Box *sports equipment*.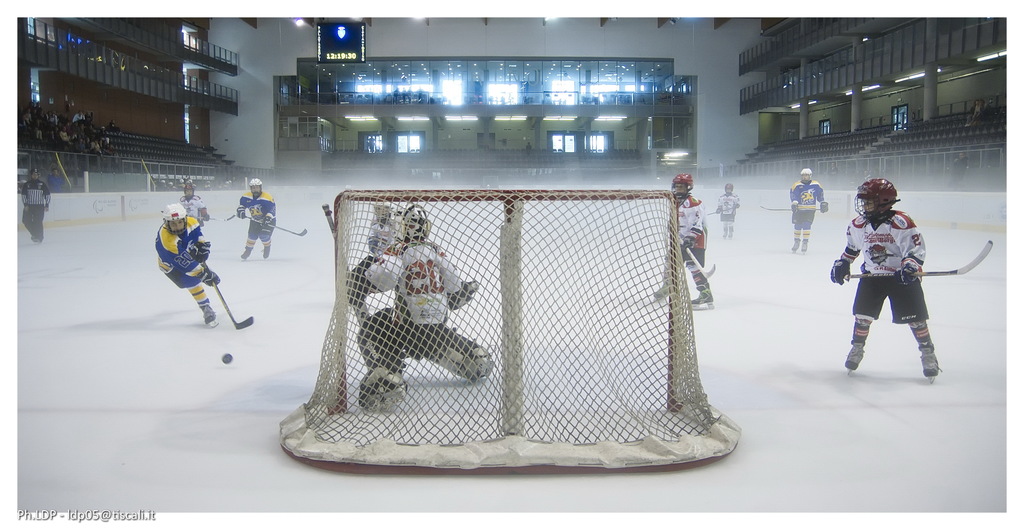
box(259, 211, 274, 228).
